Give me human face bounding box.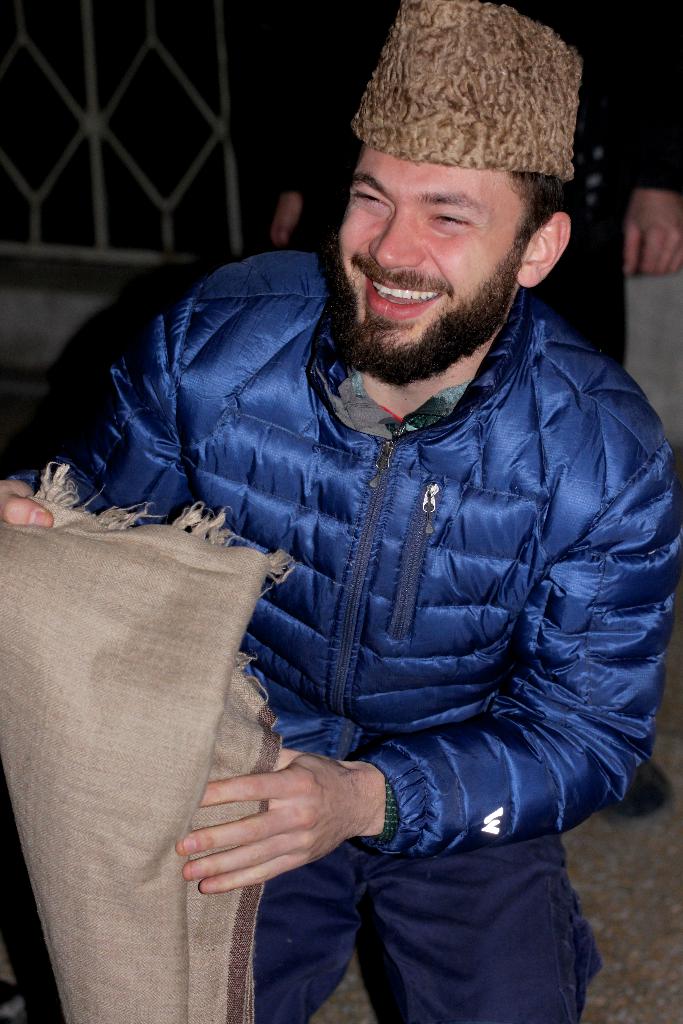
331, 142, 516, 385.
